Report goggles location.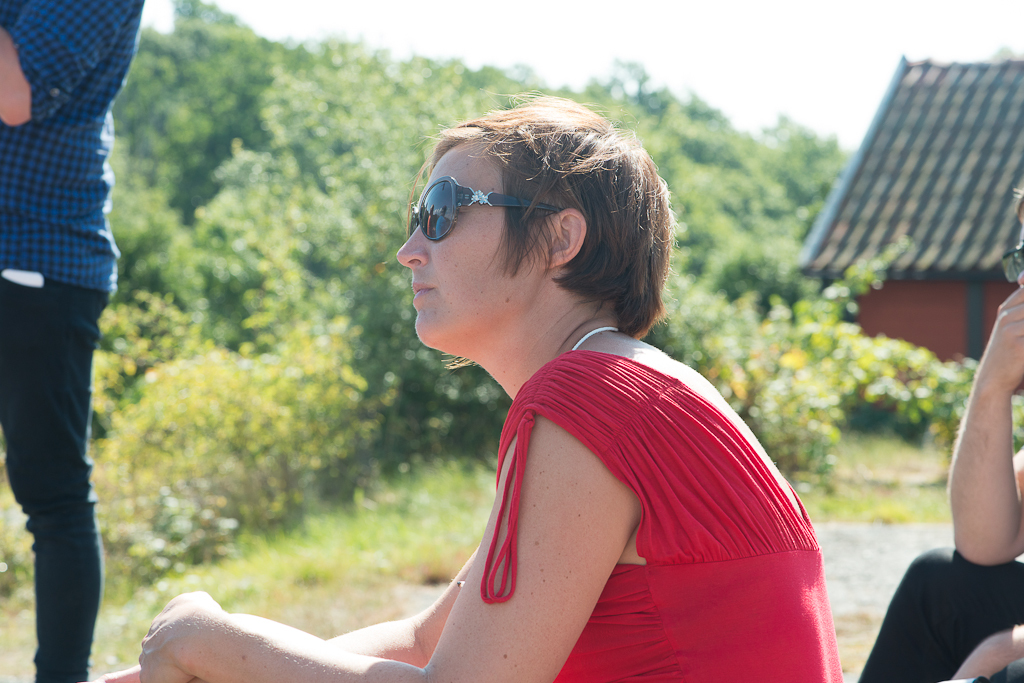
Report: {"x1": 418, "y1": 173, "x2": 552, "y2": 227}.
